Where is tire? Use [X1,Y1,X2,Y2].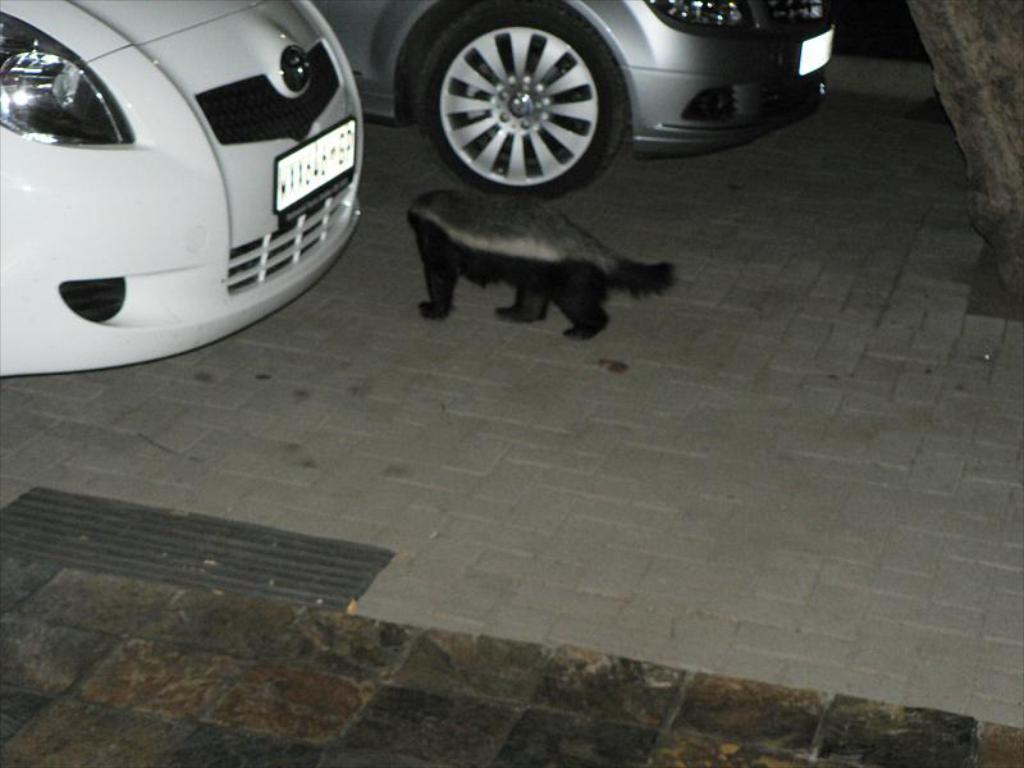
[406,0,625,192].
